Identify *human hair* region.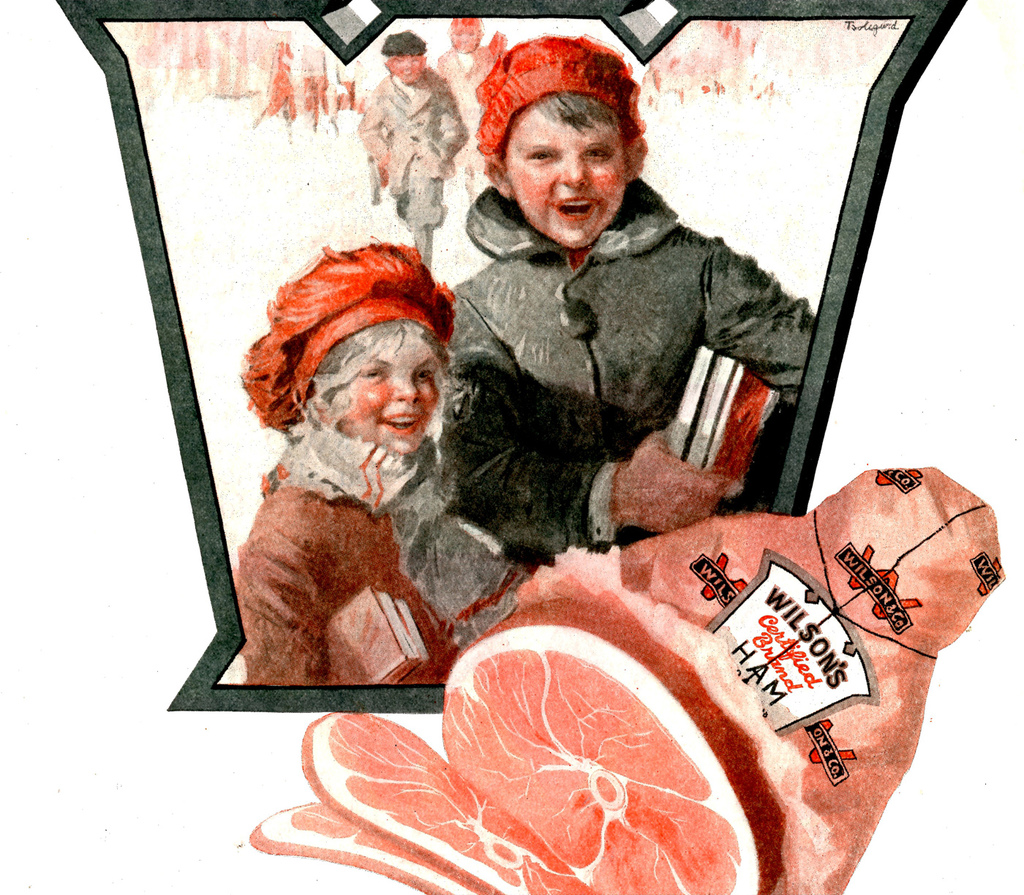
Region: detection(535, 88, 613, 135).
